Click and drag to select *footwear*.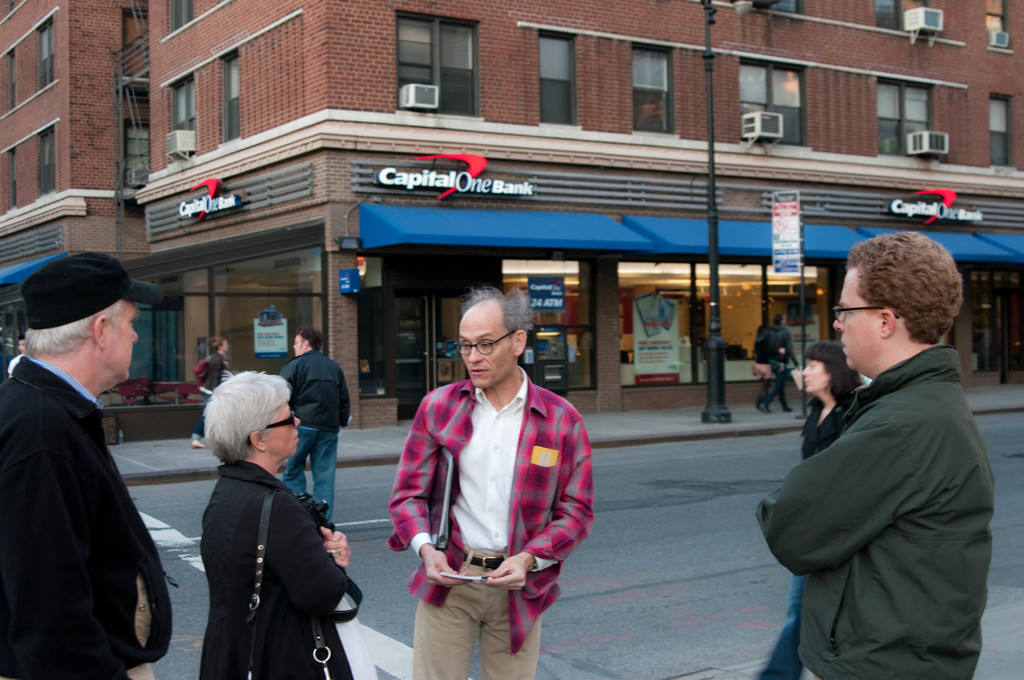
Selection: rect(785, 407, 793, 414).
